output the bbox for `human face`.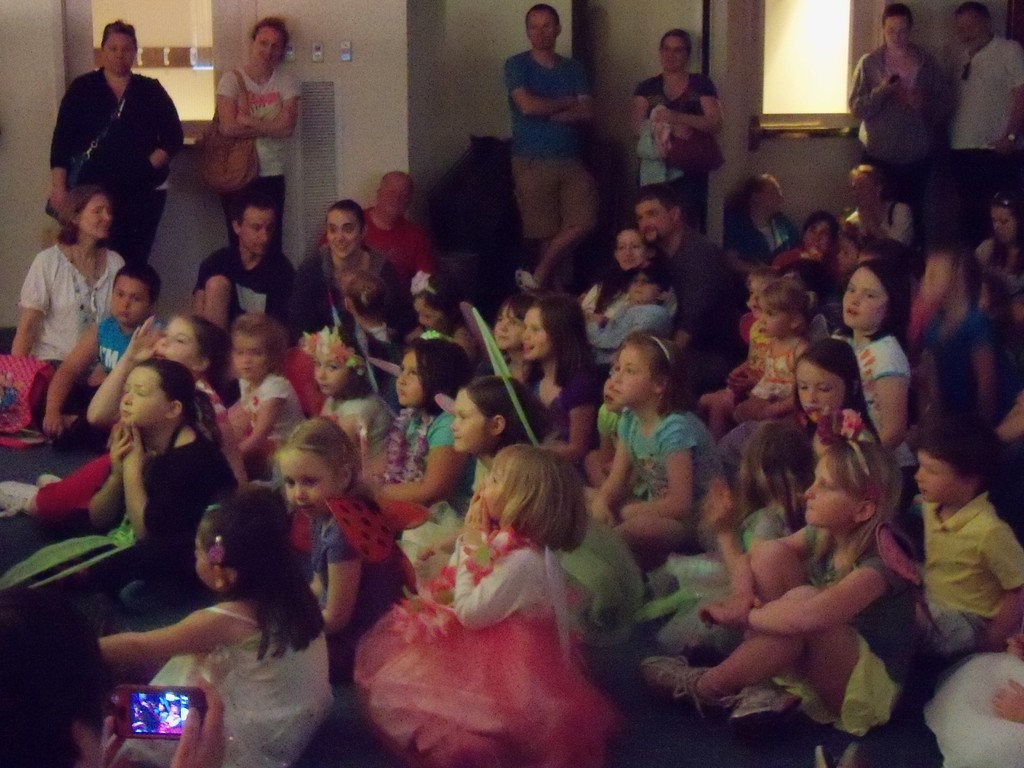
[left=614, top=344, right=655, bottom=406].
